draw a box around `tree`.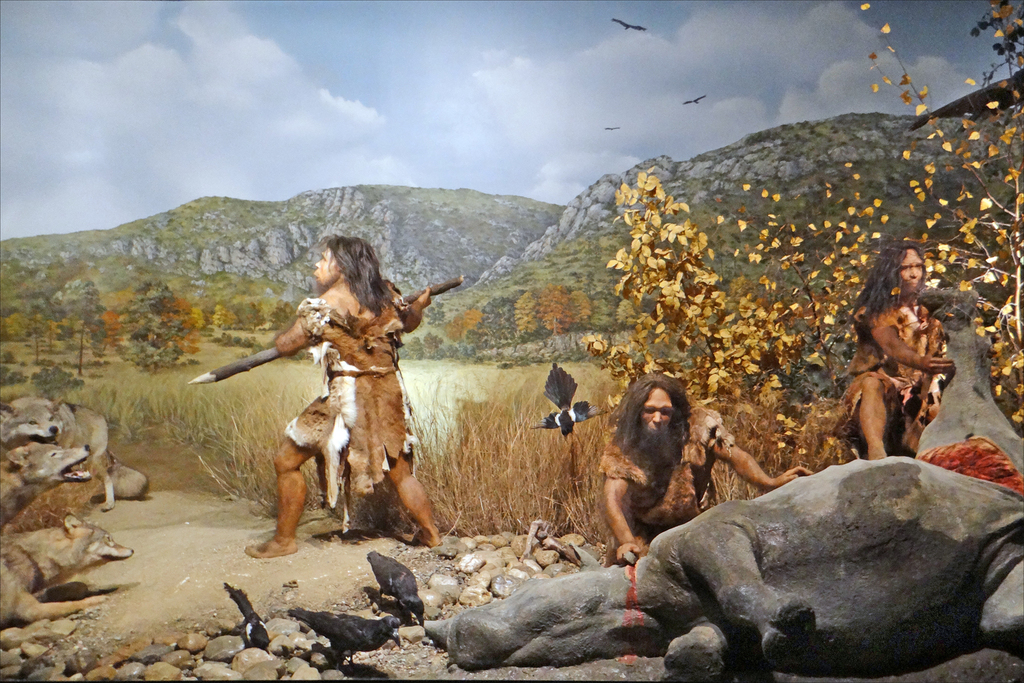
[x1=119, y1=270, x2=194, y2=378].
